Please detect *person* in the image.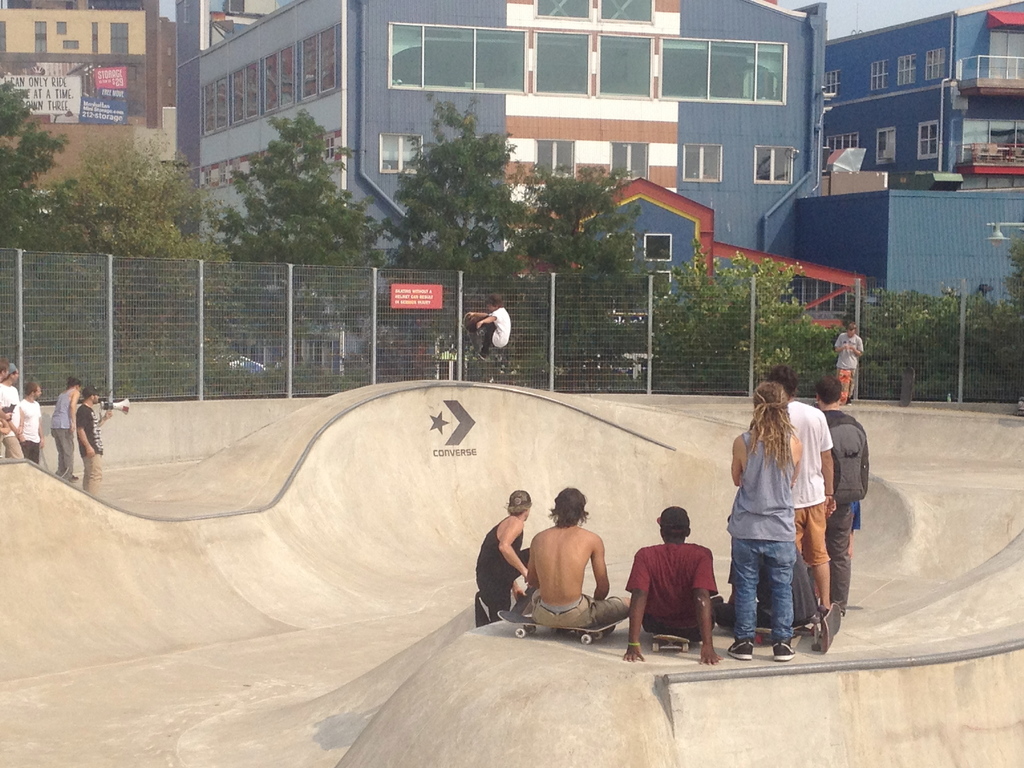
11, 378, 41, 467.
